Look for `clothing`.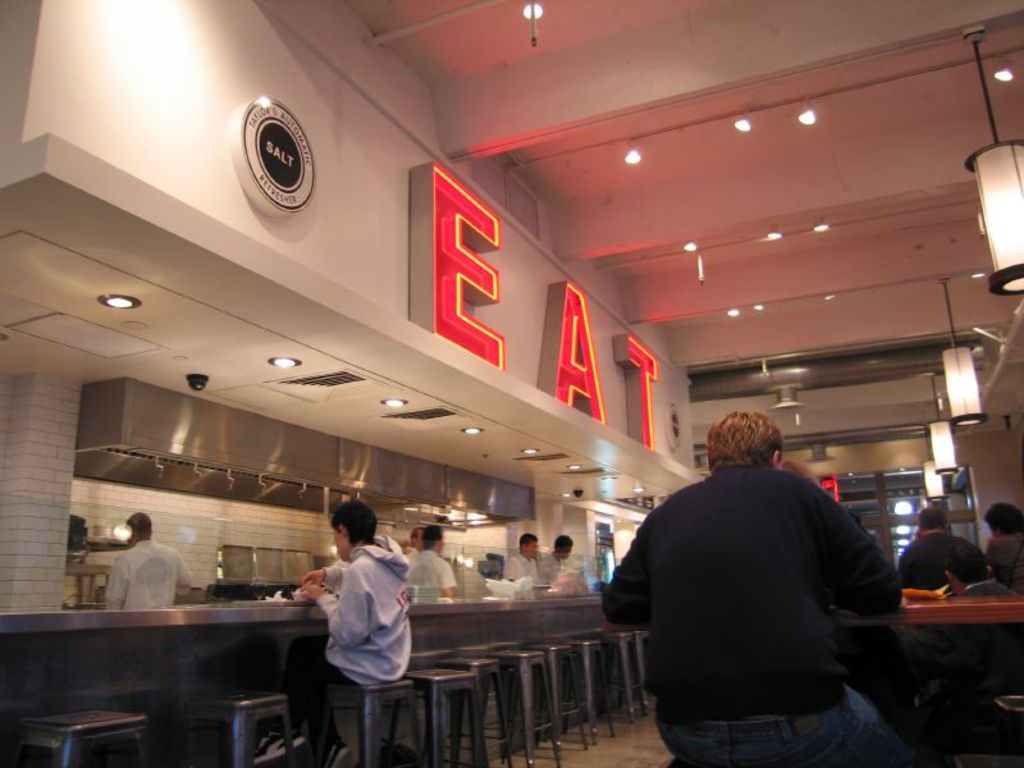
Found: {"left": 410, "top": 548, "right": 457, "bottom": 600}.
